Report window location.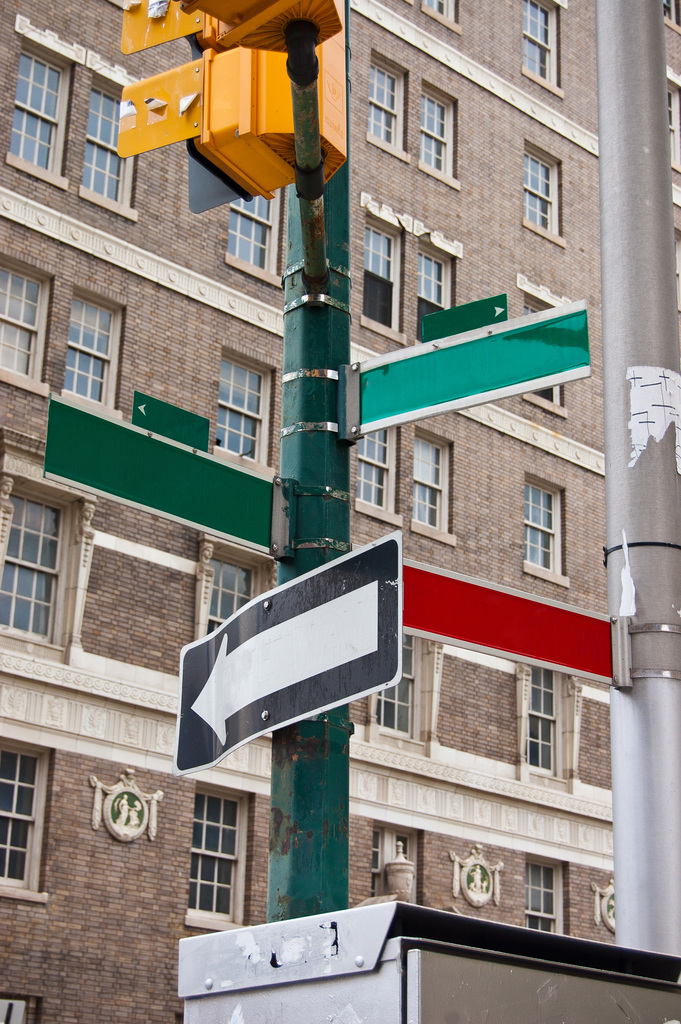
Report: <bbox>357, 428, 389, 511</bbox>.
